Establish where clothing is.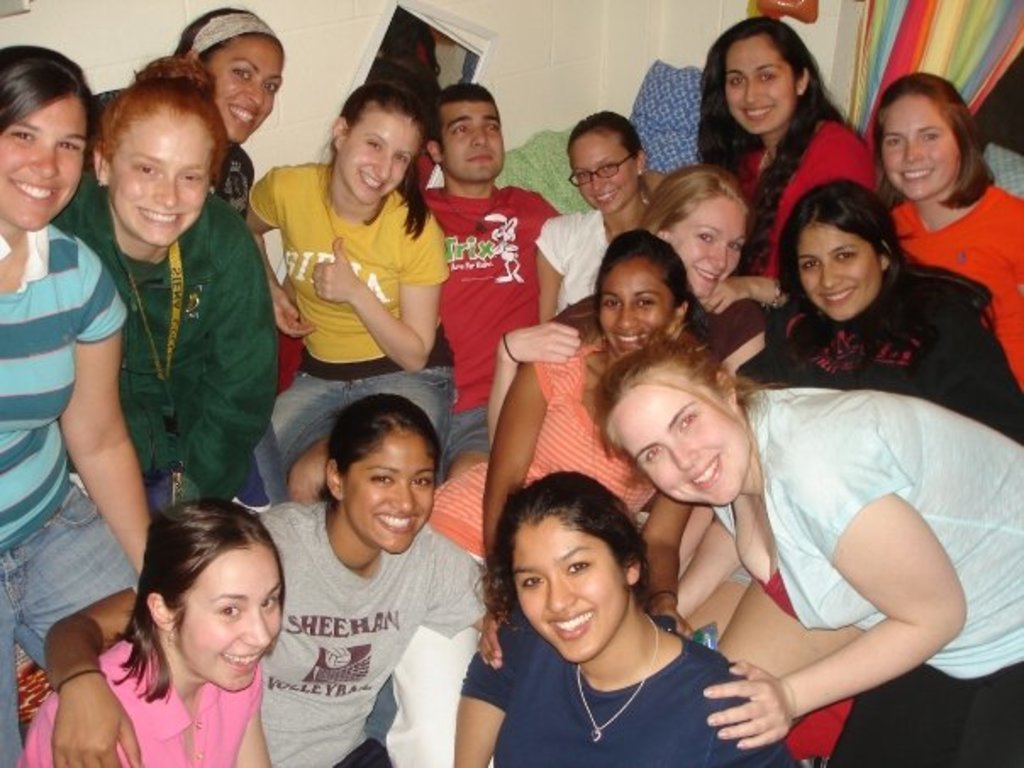
Established at pyautogui.locateOnScreen(568, 293, 782, 368).
